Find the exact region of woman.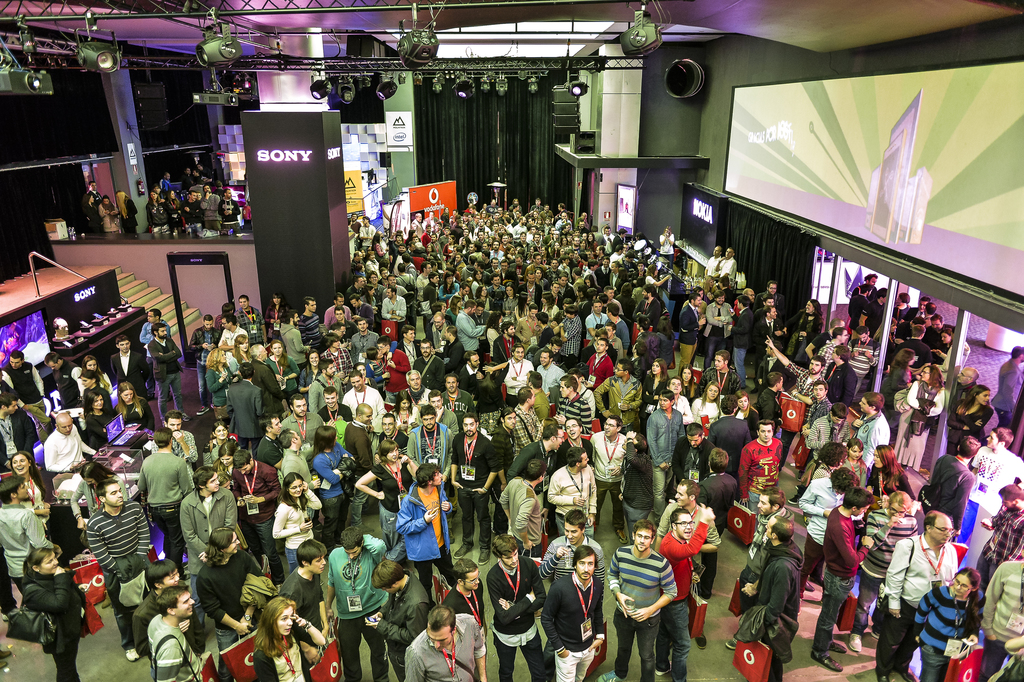
Exact region: [x1=5, y1=451, x2=47, y2=530].
